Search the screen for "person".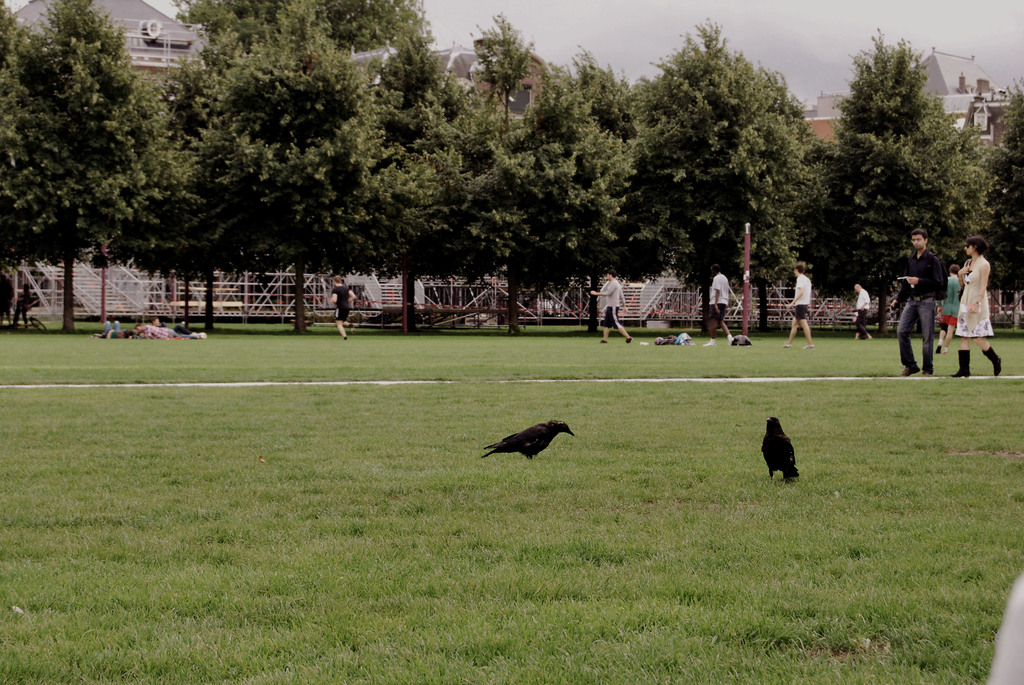
Found at pyautogui.locateOnScreen(138, 322, 203, 341).
